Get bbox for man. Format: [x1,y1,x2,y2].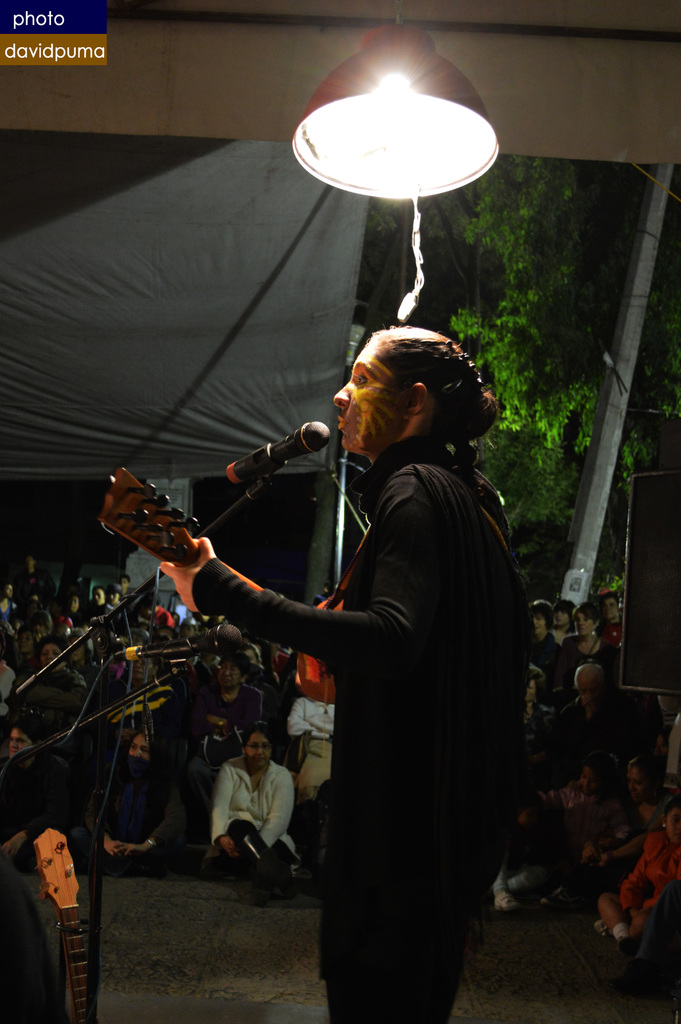
[114,570,135,598].
